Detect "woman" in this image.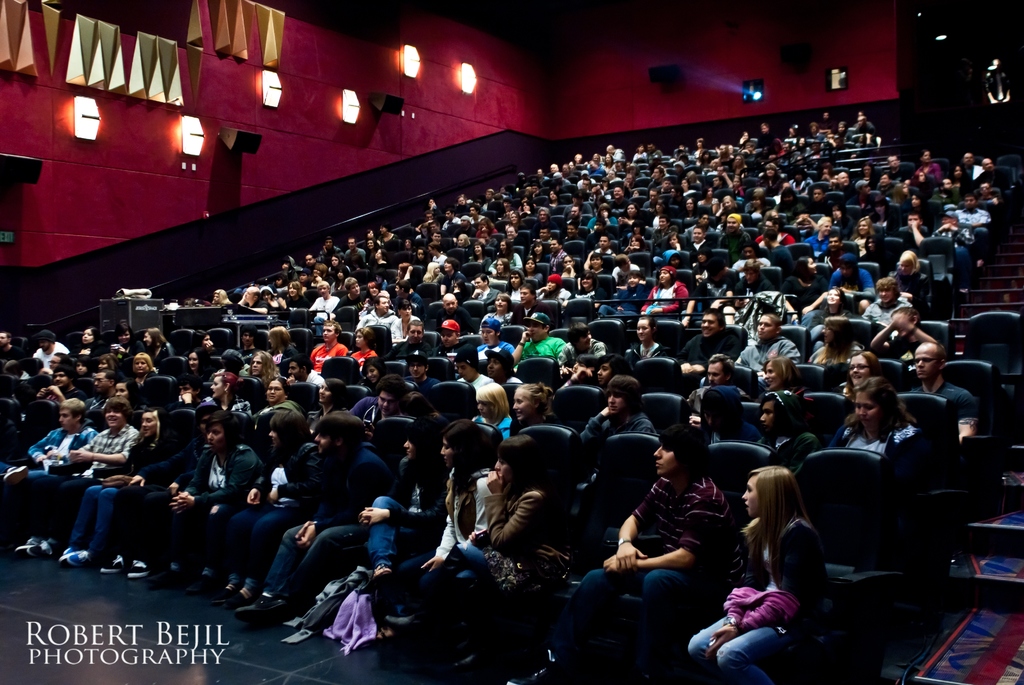
Detection: box(746, 187, 775, 223).
